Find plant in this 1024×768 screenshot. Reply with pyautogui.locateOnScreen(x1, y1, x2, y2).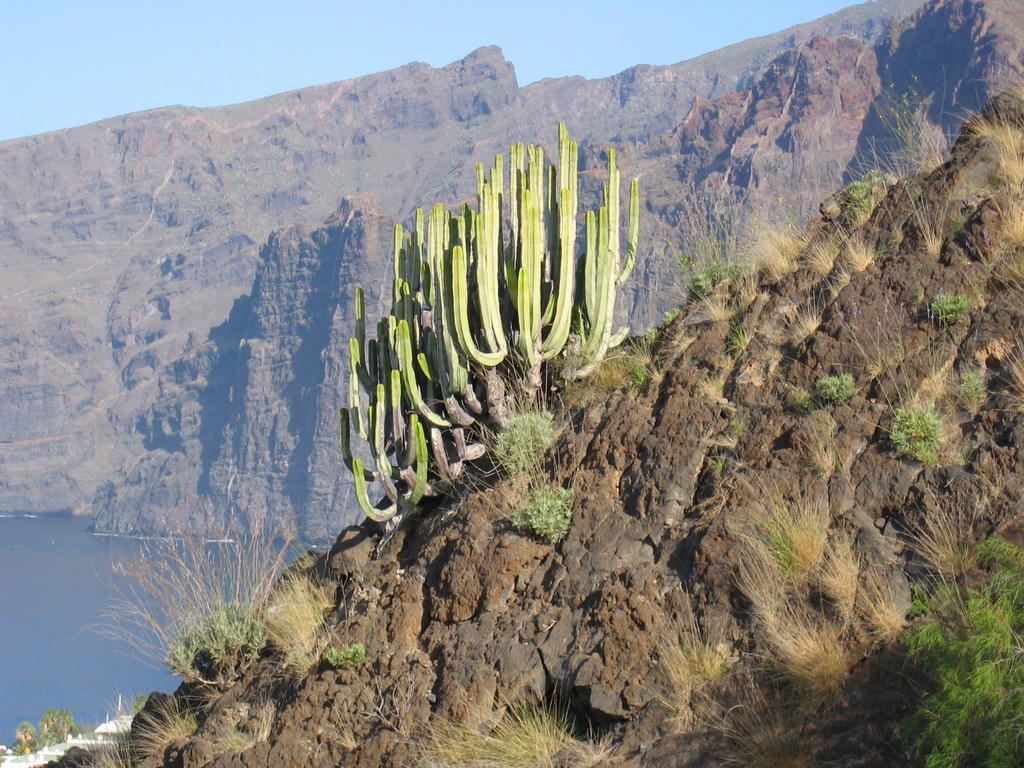
pyautogui.locateOnScreen(58, 483, 300, 683).
